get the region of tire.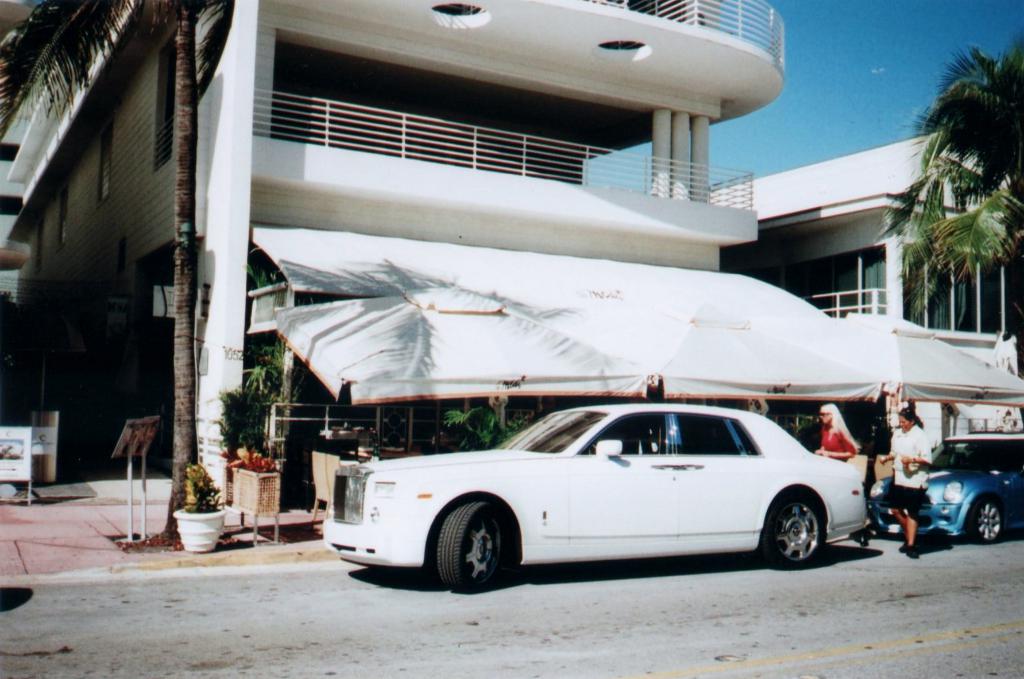
{"left": 437, "top": 501, "right": 508, "bottom": 587}.
